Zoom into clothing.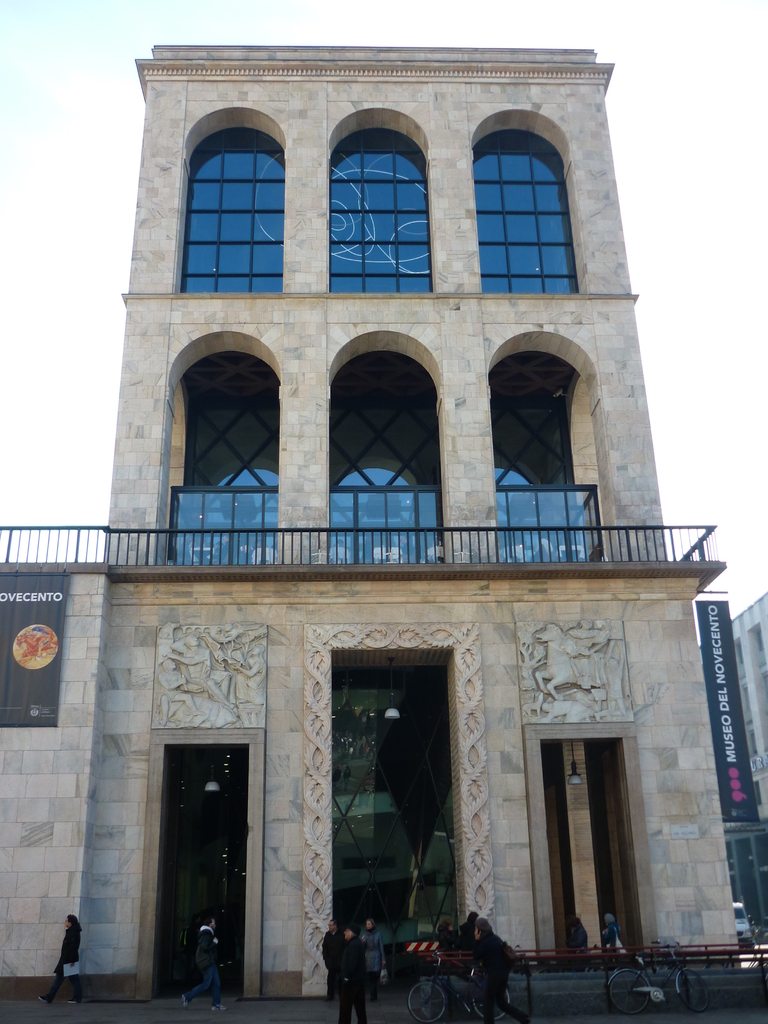
Zoom target: [left=190, top=922, right=225, bottom=1002].
